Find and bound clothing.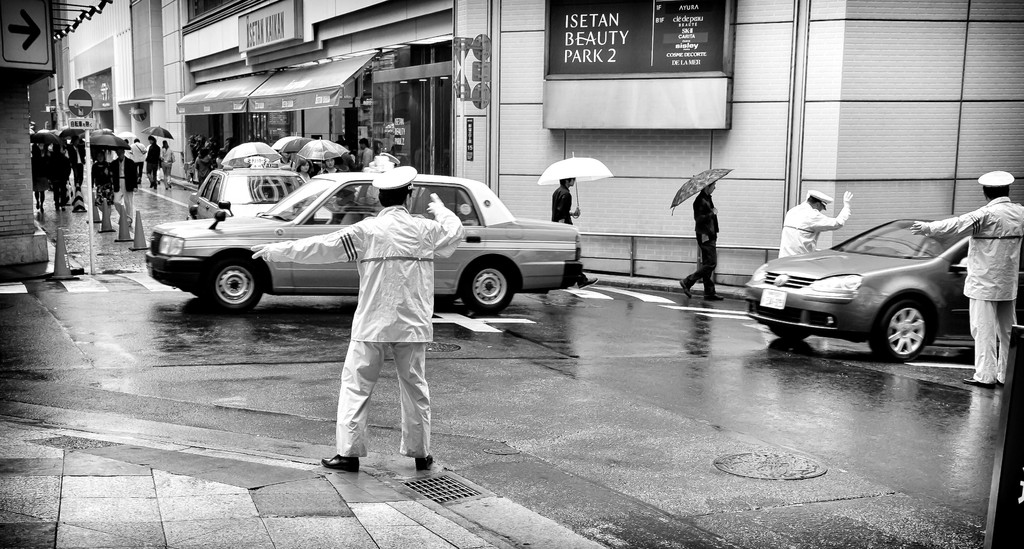
Bound: x1=91 y1=151 x2=113 y2=208.
